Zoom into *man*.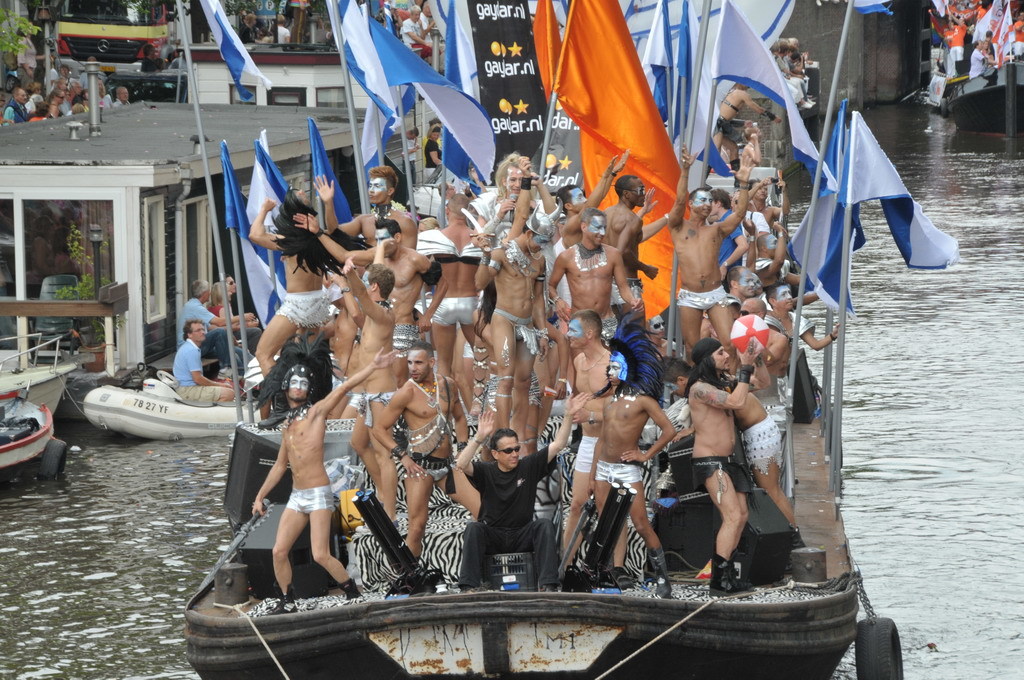
Zoom target: locate(313, 166, 411, 240).
